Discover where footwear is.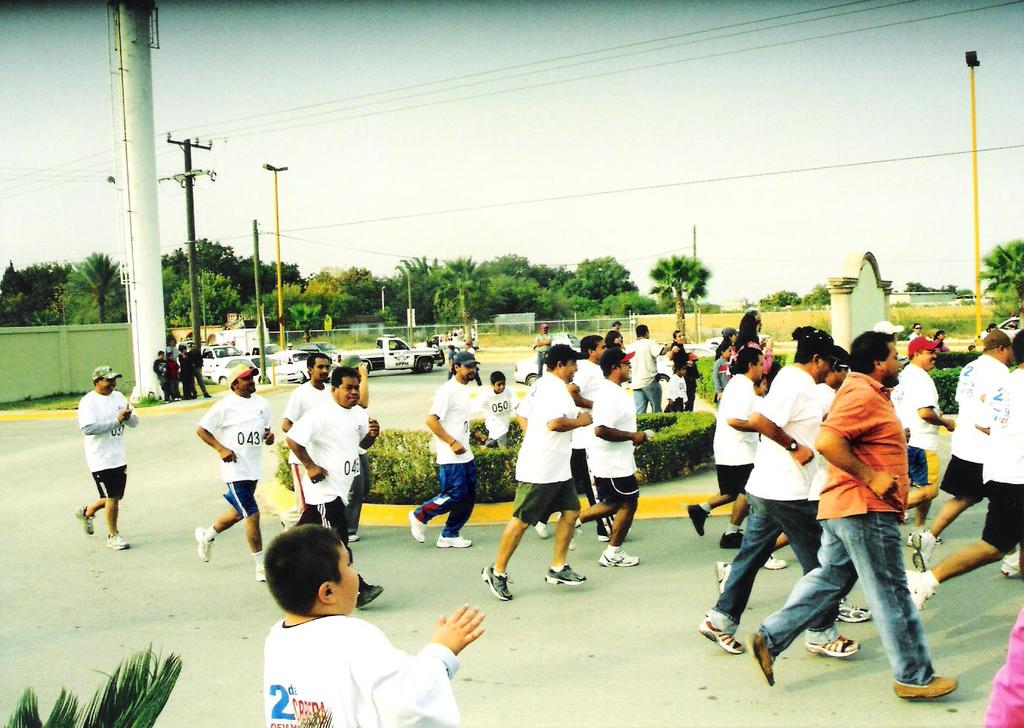
Discovered at bbox(546, 561, 584, 588).
